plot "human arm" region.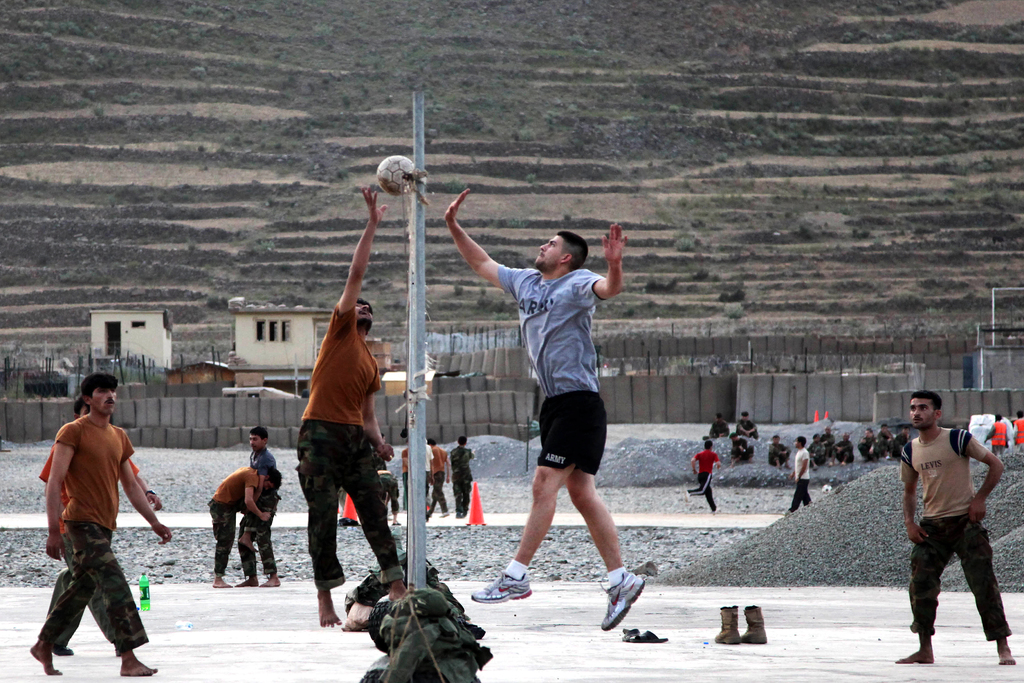
Plotted at [left=120, top=433, right=173, bottom=543].
